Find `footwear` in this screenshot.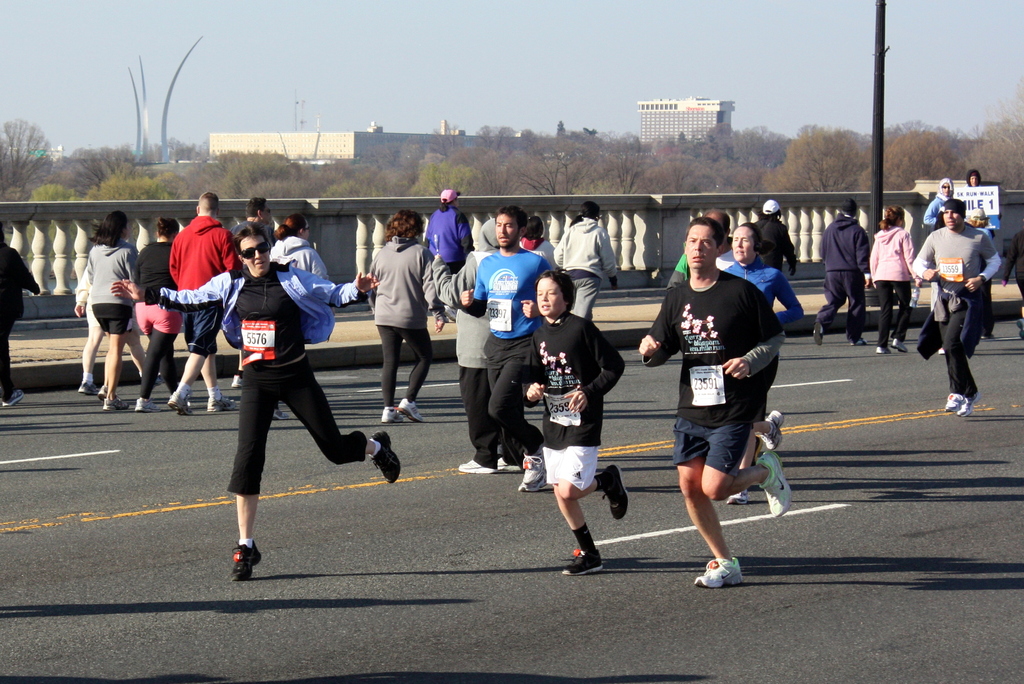
The bounding box for `footwear` is pyautogui.locateOnScreen(813, 325, 822, 345).
